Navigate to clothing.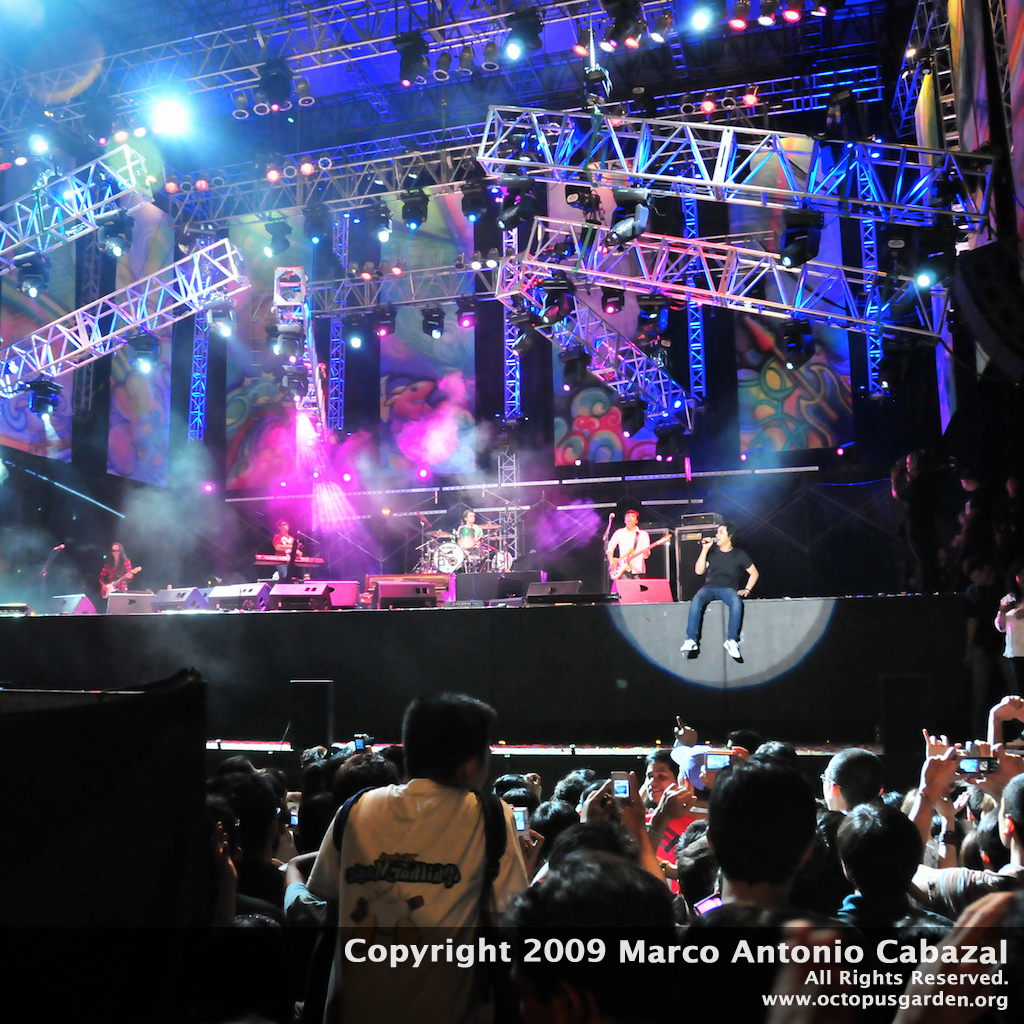
Navigation target: box=[605, 522, 648, 579].
